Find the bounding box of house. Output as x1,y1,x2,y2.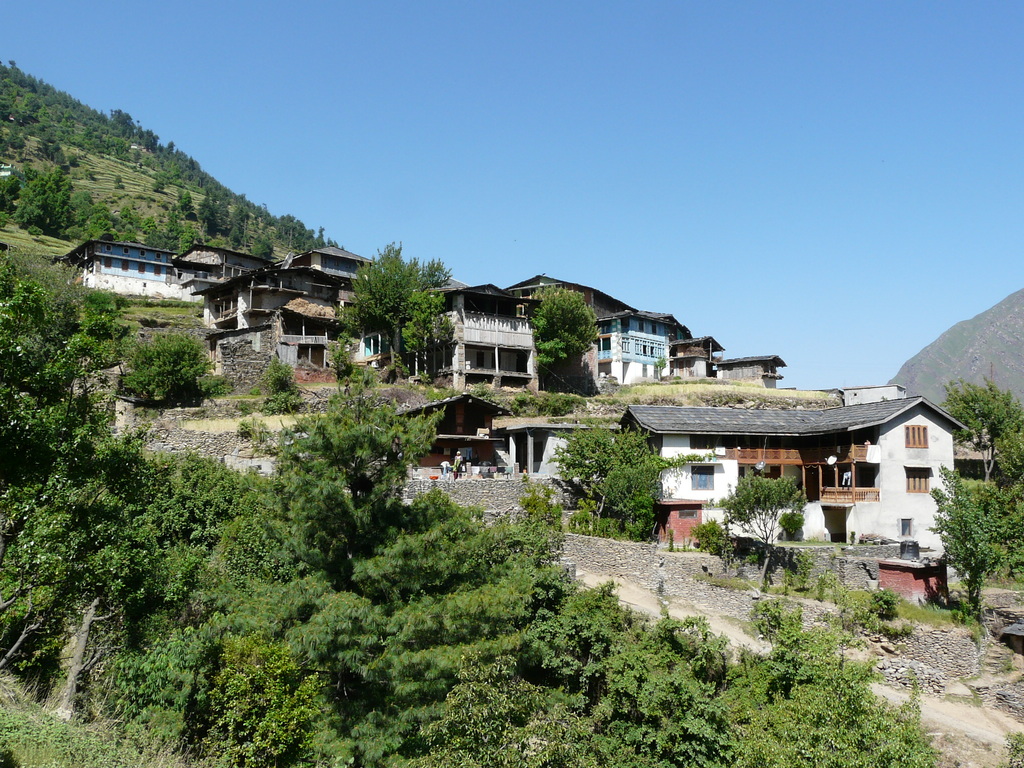
613,399,968,536.
